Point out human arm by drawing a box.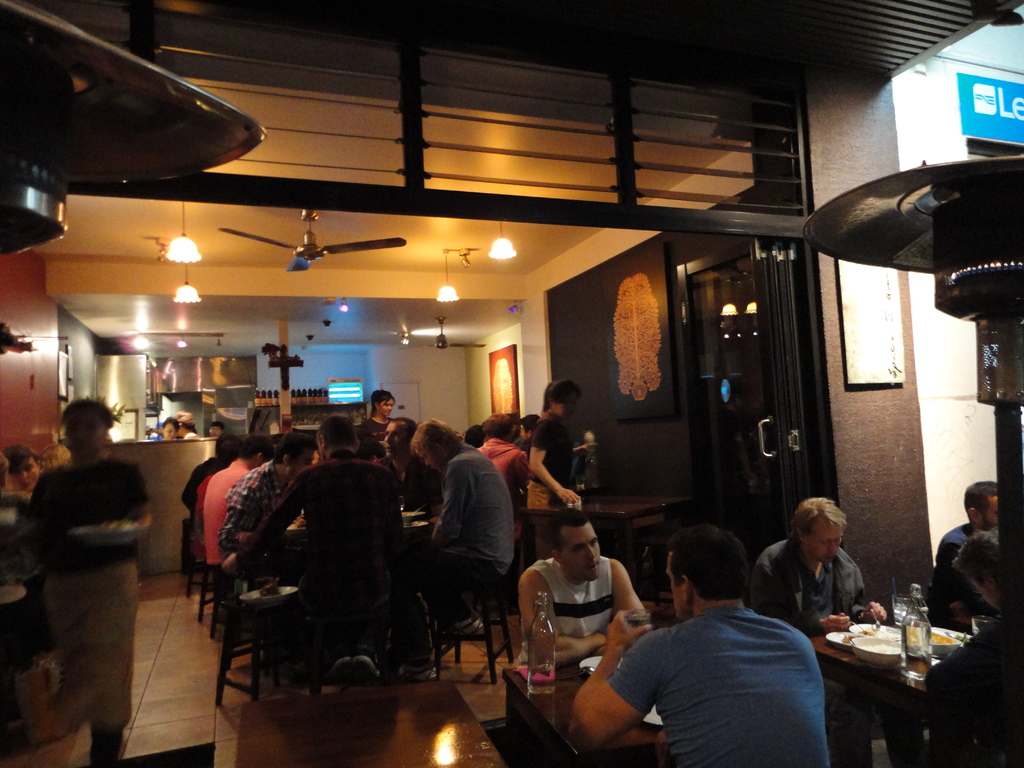
Rect(31, 466, 76, 570).
